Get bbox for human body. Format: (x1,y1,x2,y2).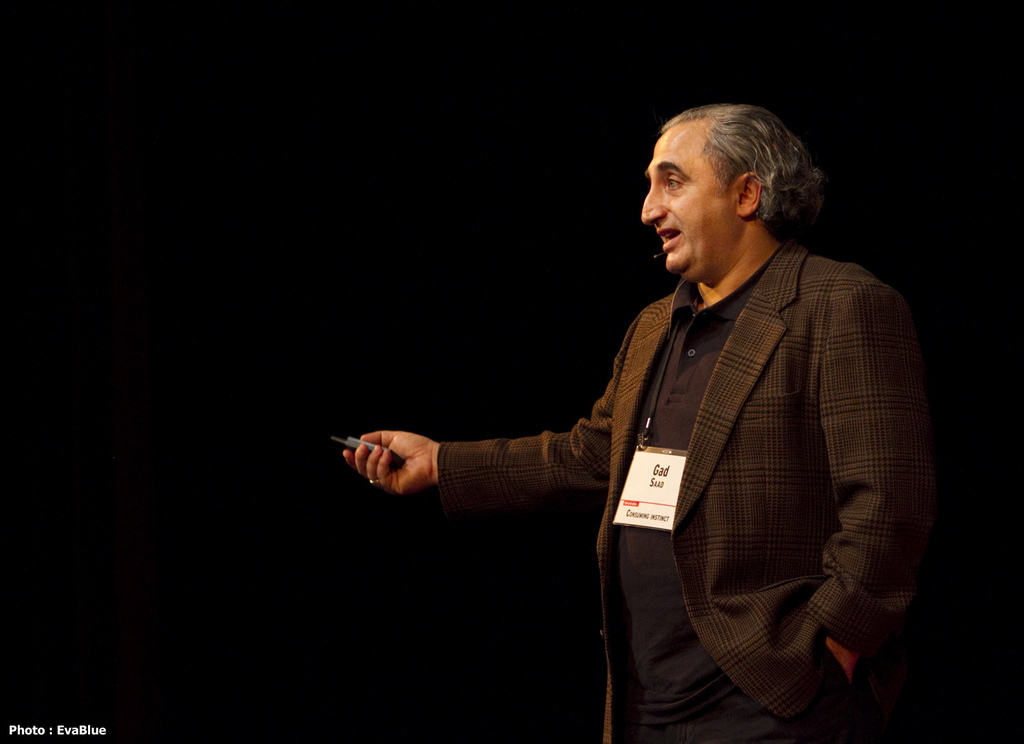
(412,109,926,723).
